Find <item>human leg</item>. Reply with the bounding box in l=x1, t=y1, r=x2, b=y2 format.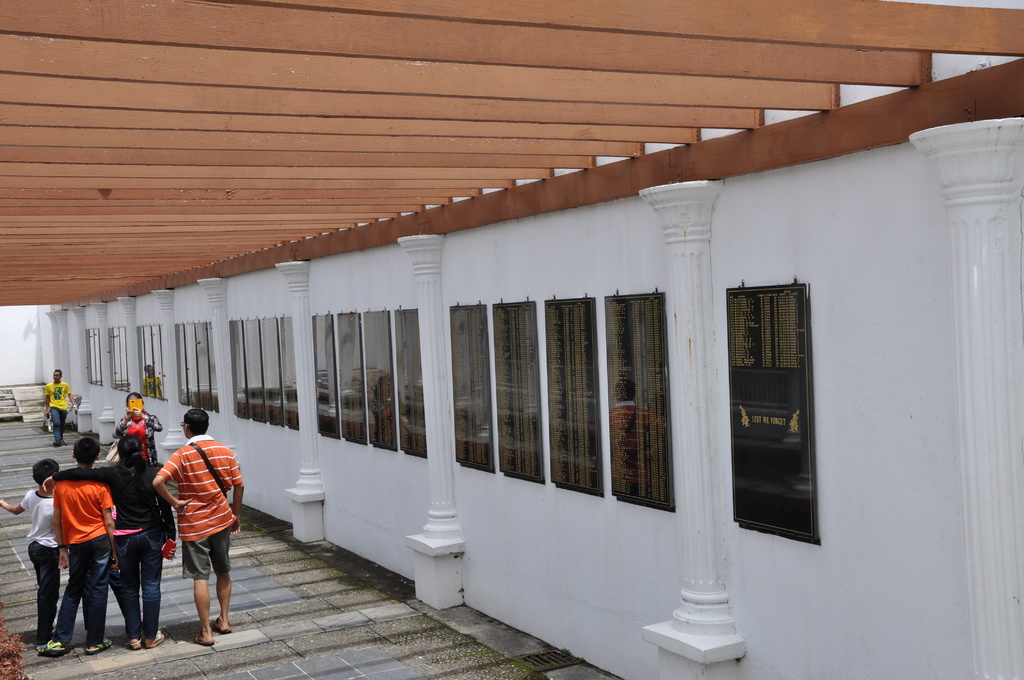
l=142, t=529, r=166, b=647.
